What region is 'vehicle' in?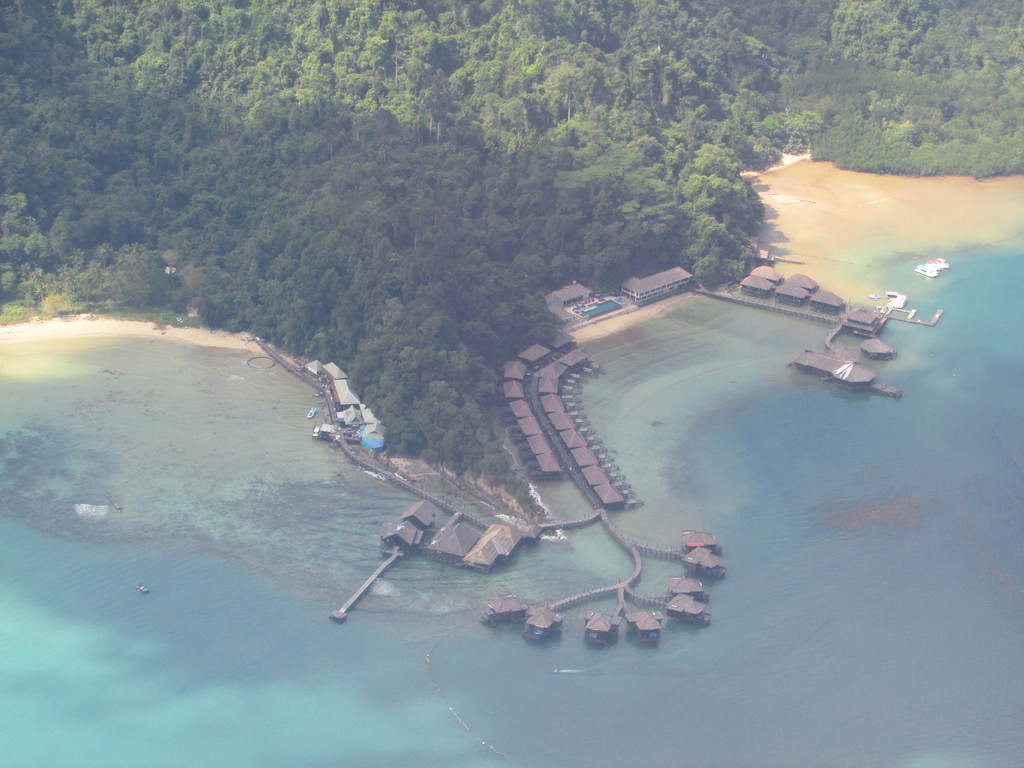
{"x1": 306, "y1": 406, "x2": 319, "y2": 419}.
